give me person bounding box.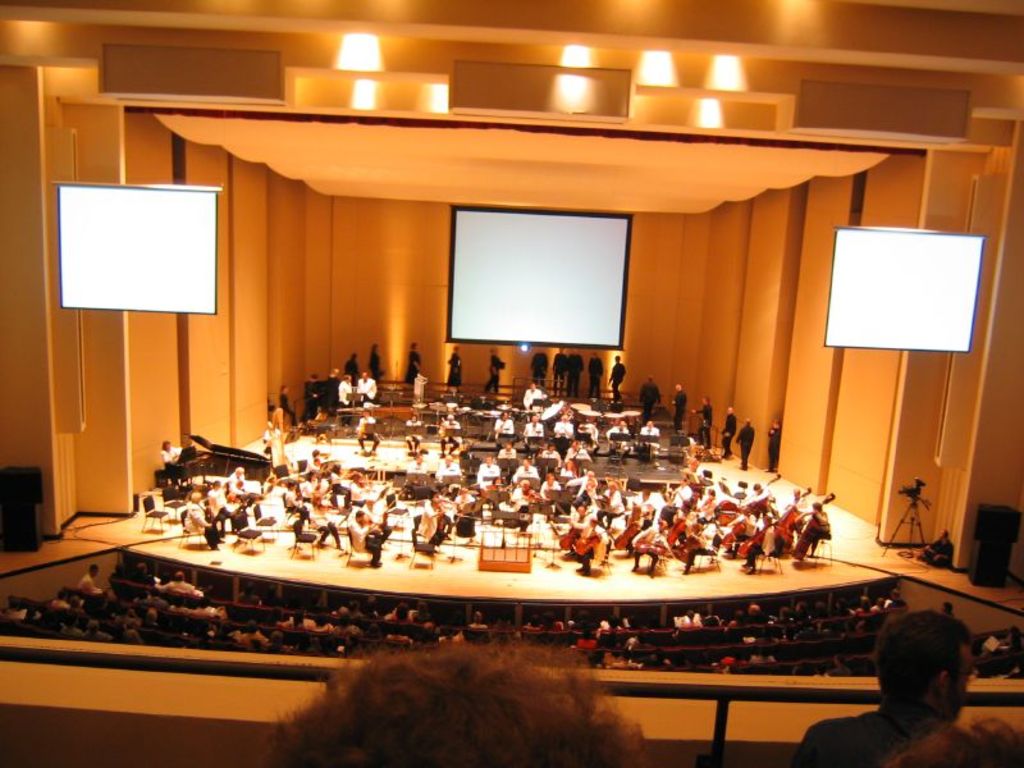
x1=549 y1=408 x2=575 y2=438.
